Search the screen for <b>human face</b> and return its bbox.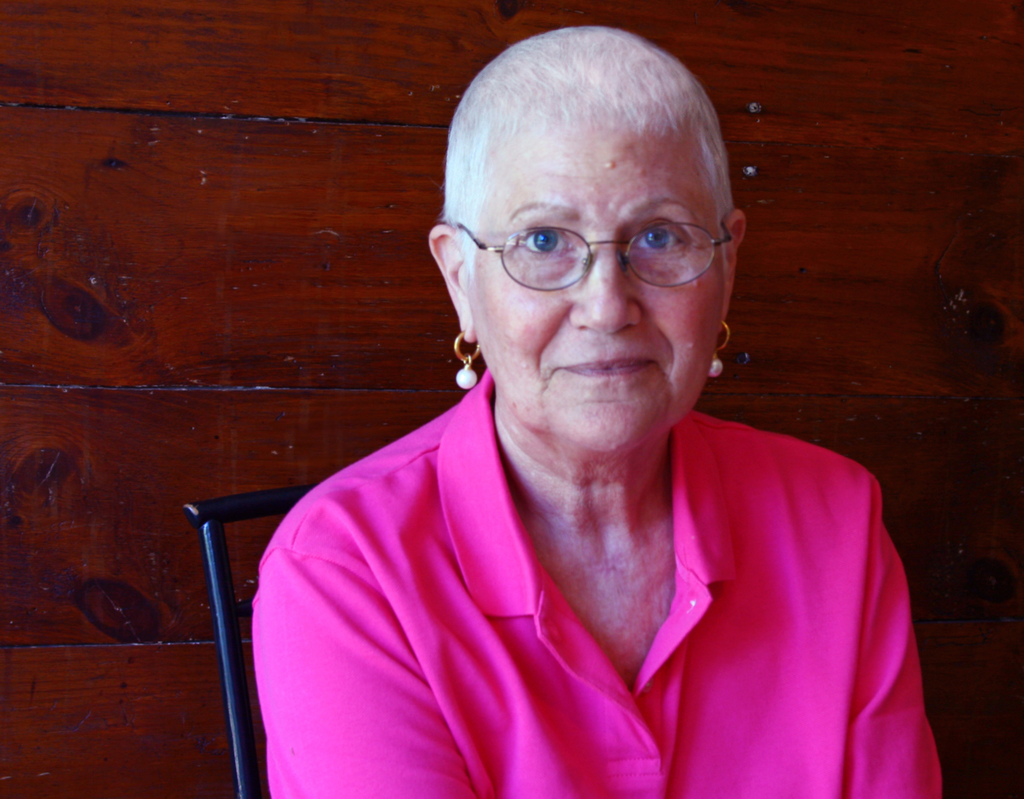
Found: (465,115,726,454).
